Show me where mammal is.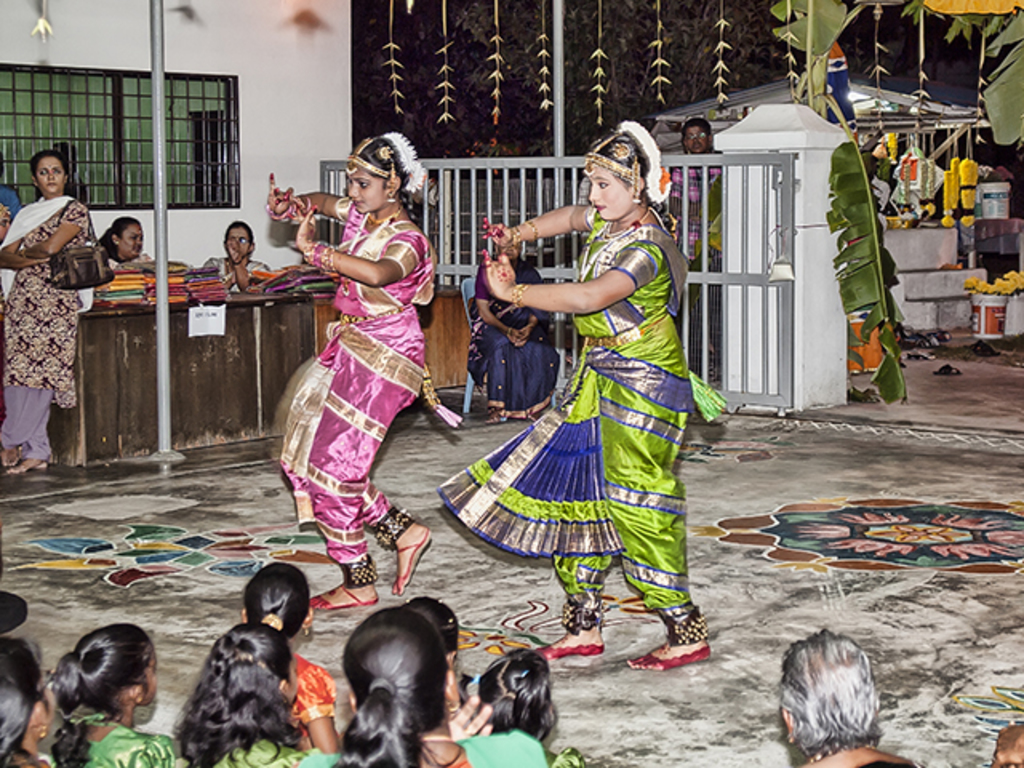
mammal is at (left=466, top=646, right=589, bottom=766).
